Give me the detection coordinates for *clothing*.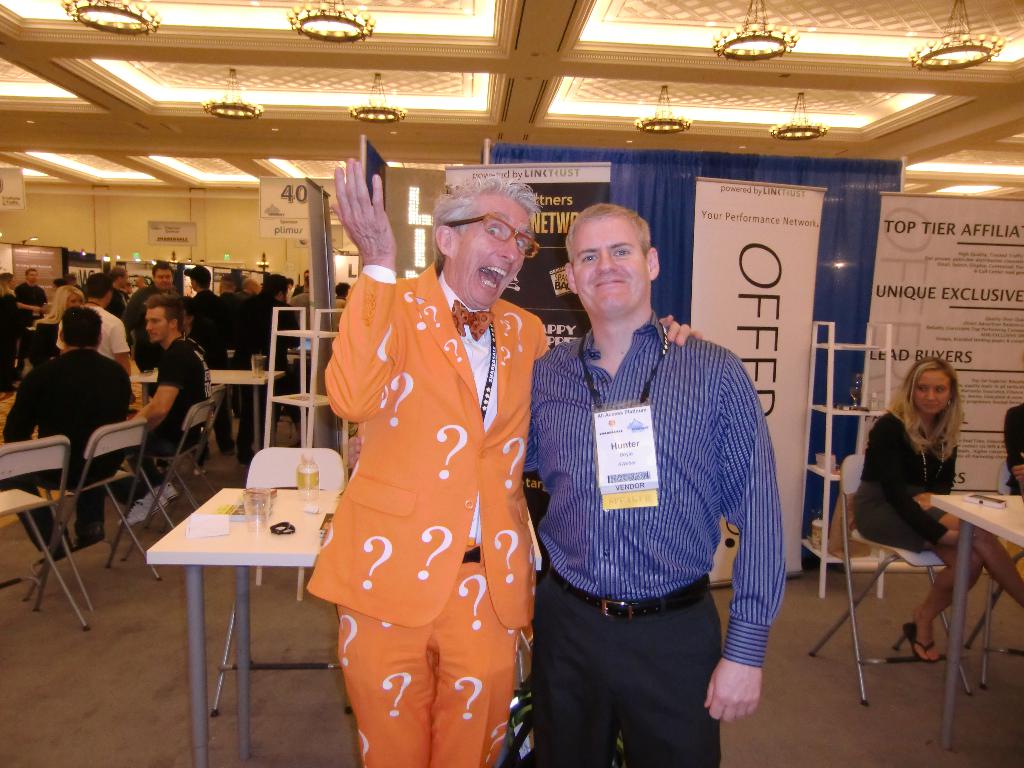
(left=0, top=356, right=140, bottom=572).
